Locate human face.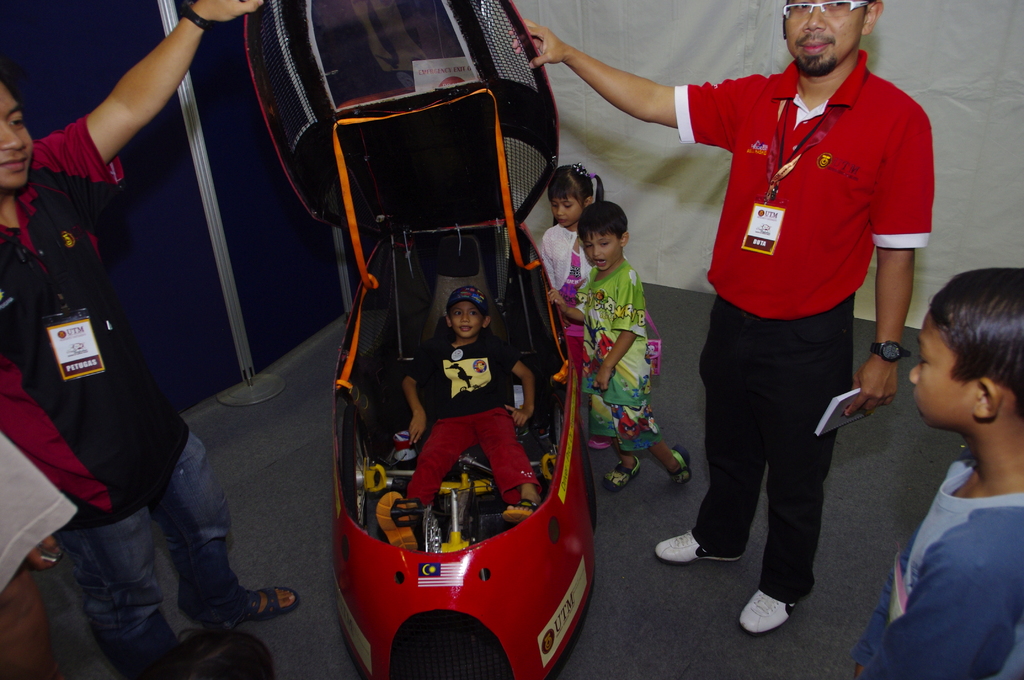
Bounding box: bbox=(909, 314, 980, 426).
